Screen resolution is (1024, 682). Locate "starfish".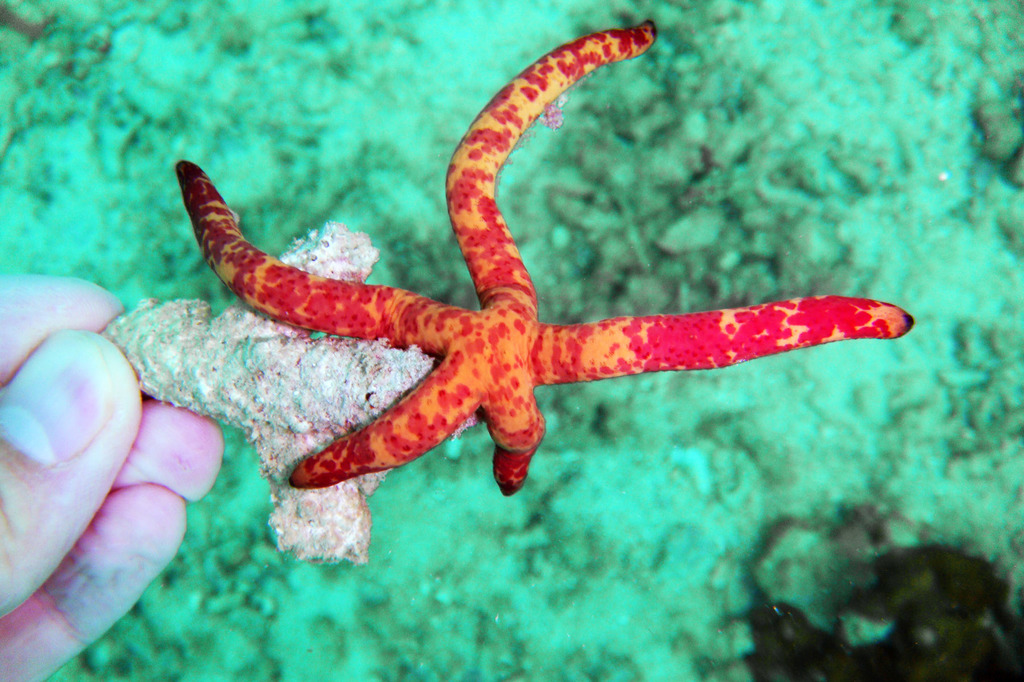
detection(176, 14, 916, 498).
